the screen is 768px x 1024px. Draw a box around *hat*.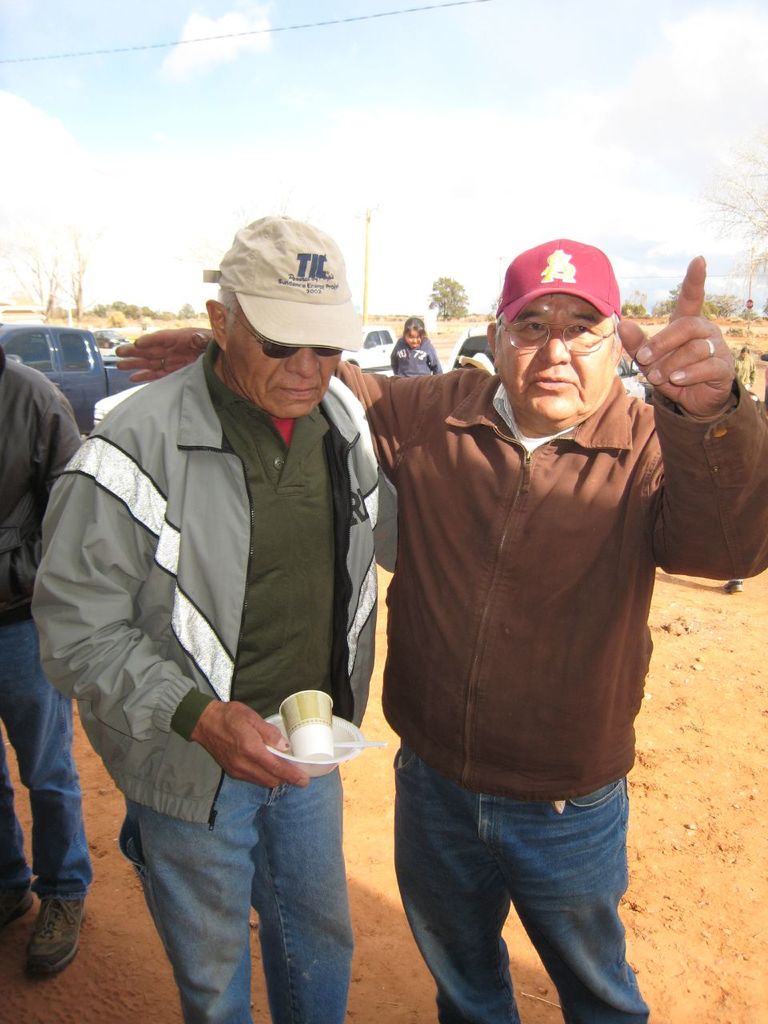
l=203, t=212, r=371, b=351.
